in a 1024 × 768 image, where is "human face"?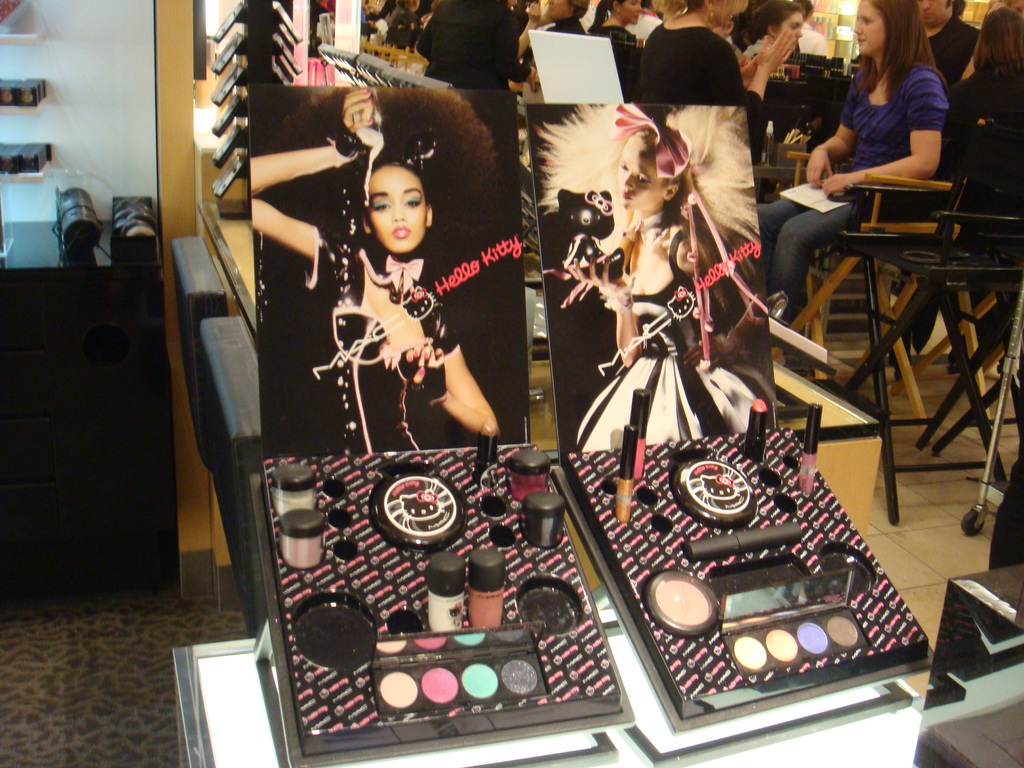
(782,9,802,49).
